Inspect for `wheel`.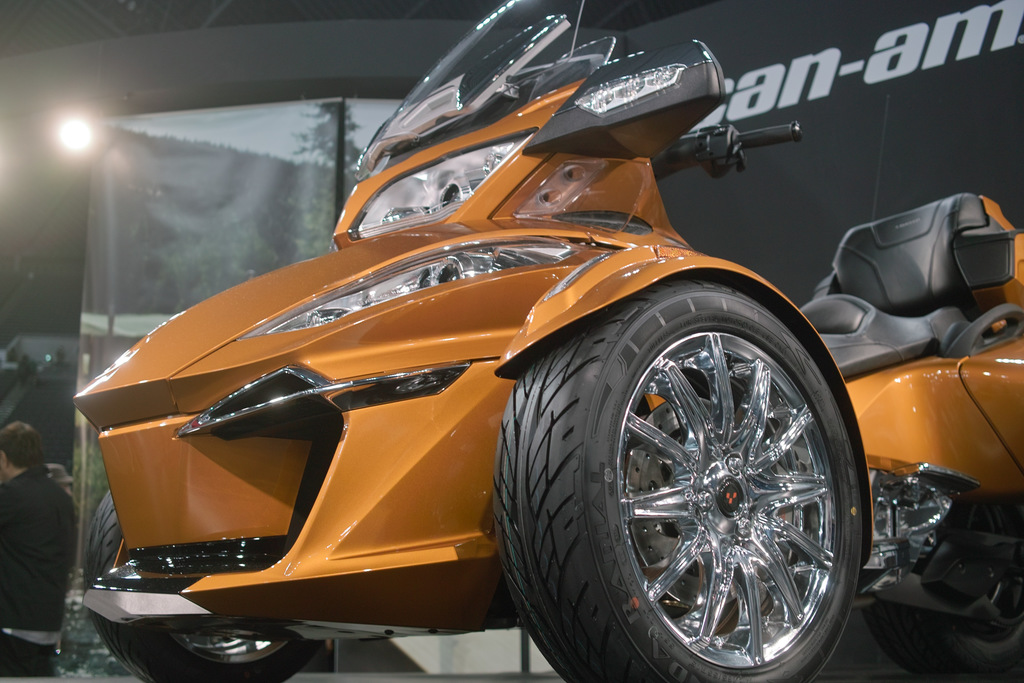
Inspection: rect(484, 272, 870, 682).
